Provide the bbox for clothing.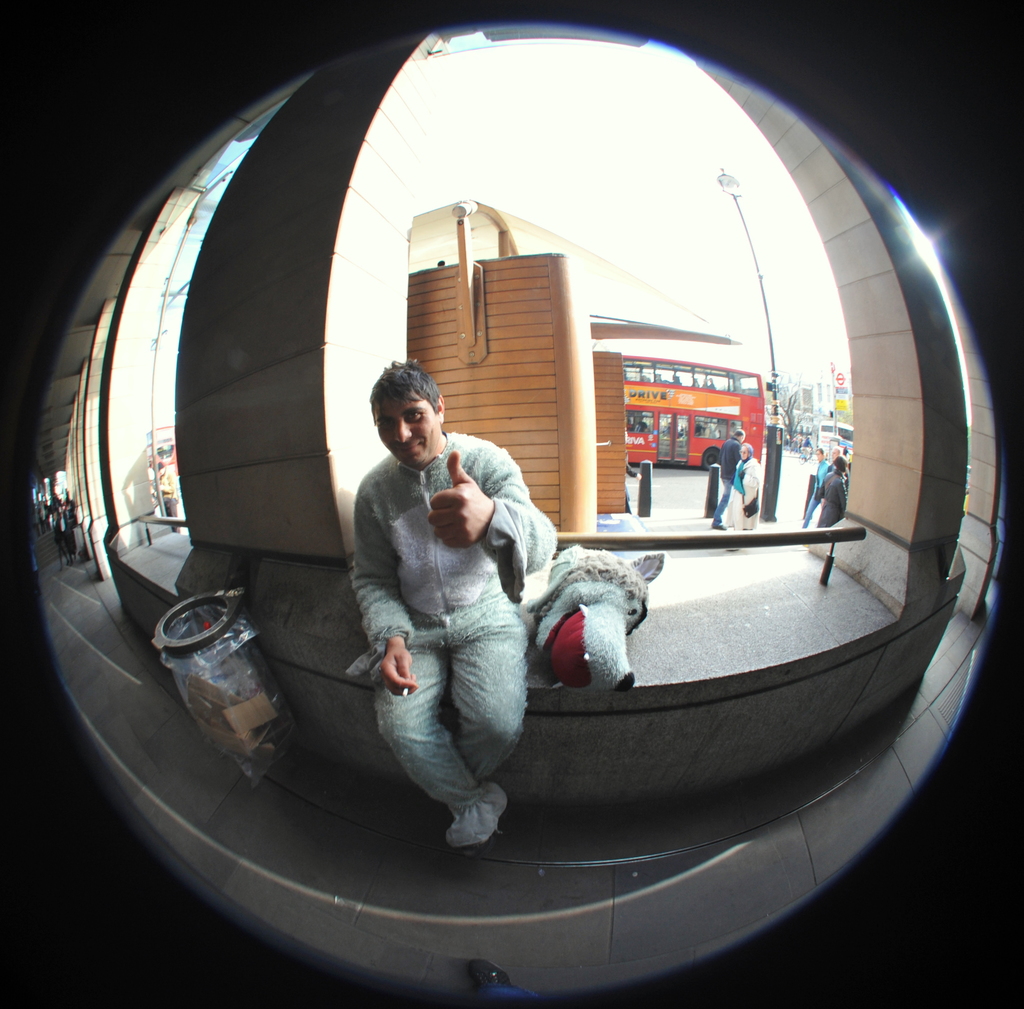
(x1=799, y1=456, x2=827, y2=530).
